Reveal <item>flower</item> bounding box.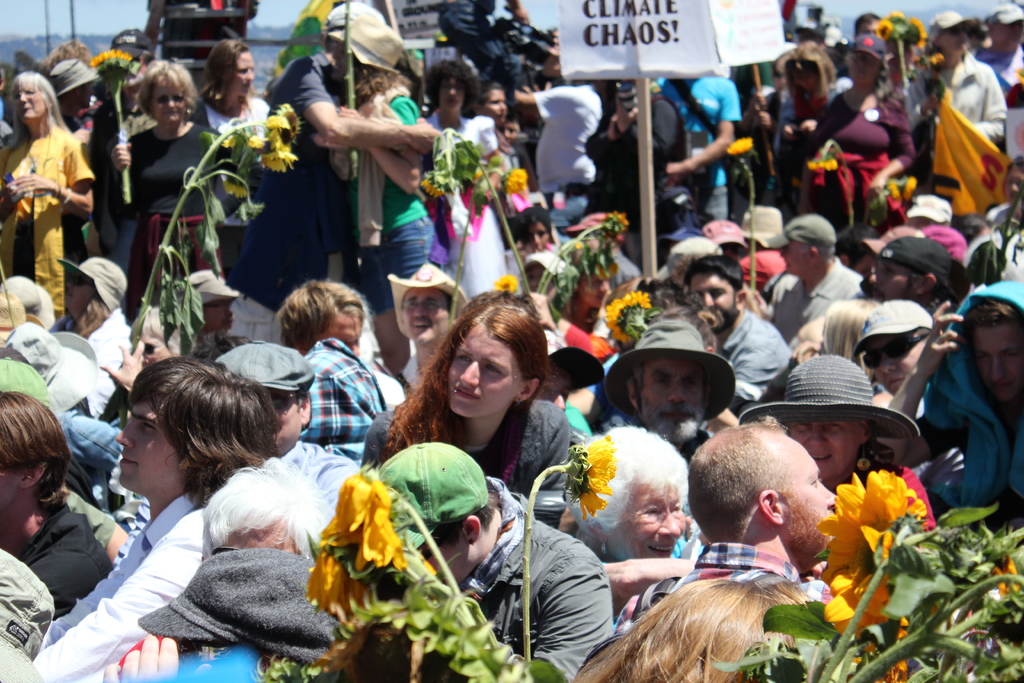
Revealed: select_region(884, 181, 902, 199).
